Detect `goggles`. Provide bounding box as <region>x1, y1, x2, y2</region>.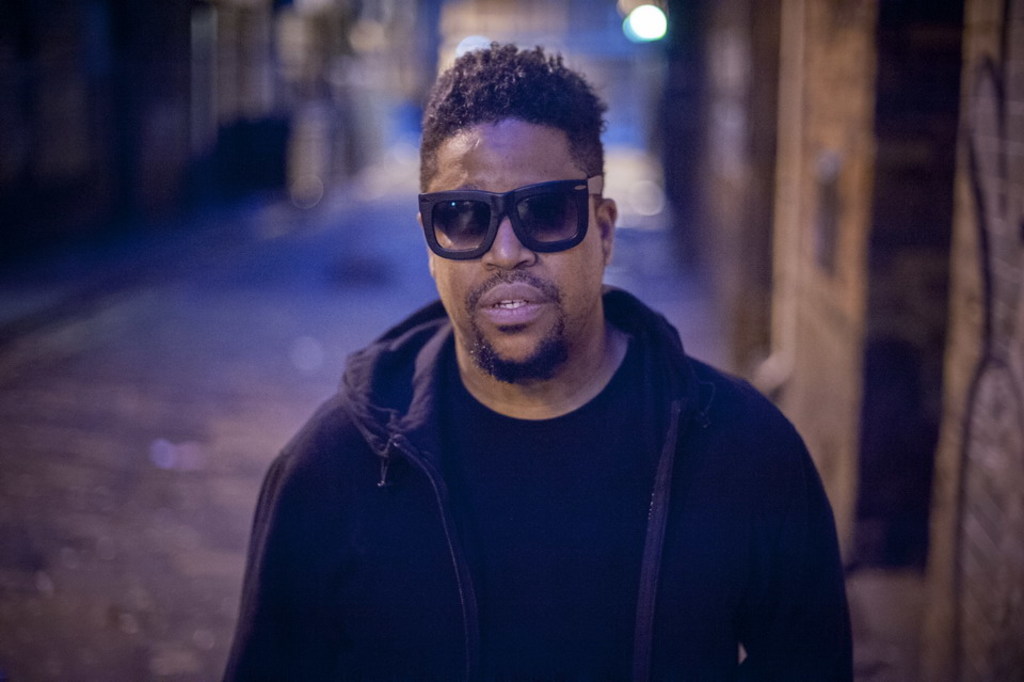
<region>425, 162, 607, 248</region>.
